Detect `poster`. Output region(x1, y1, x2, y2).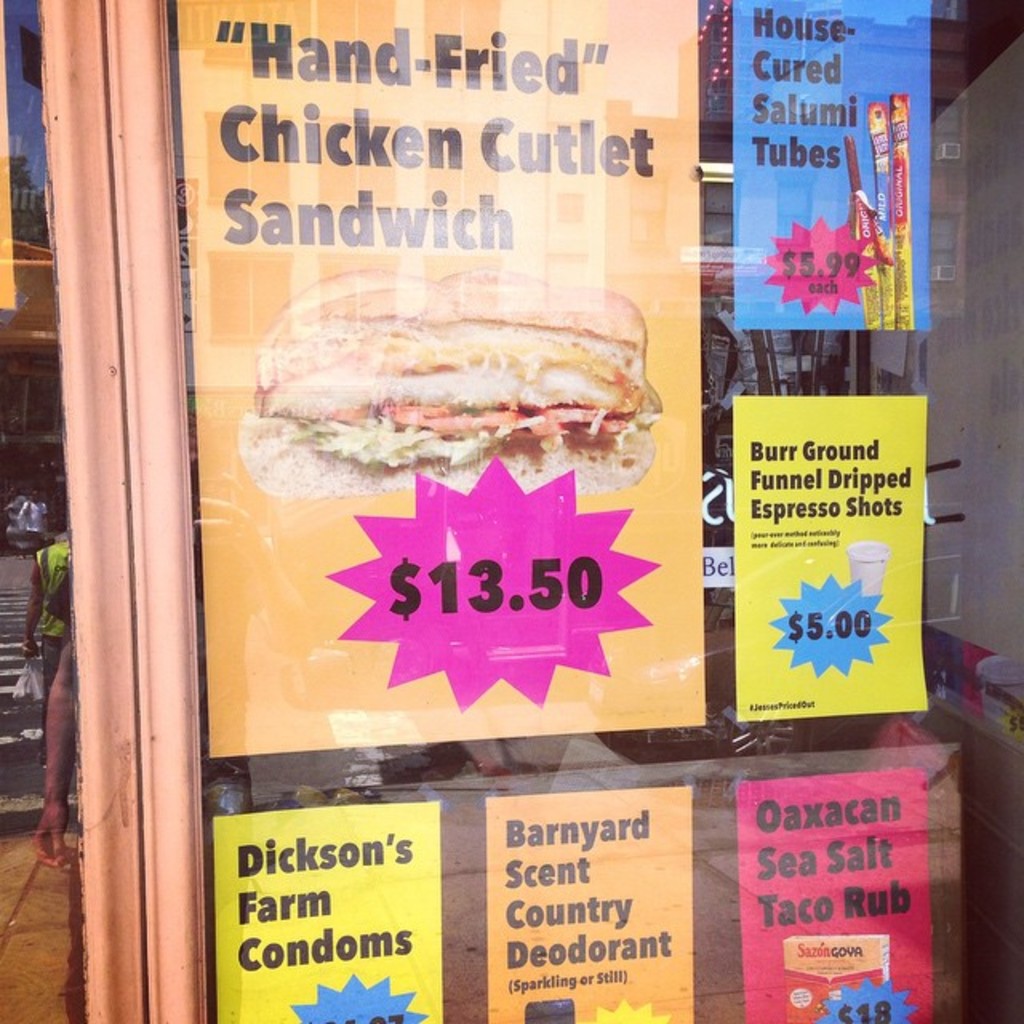
region(734, 394, 931, 722).
